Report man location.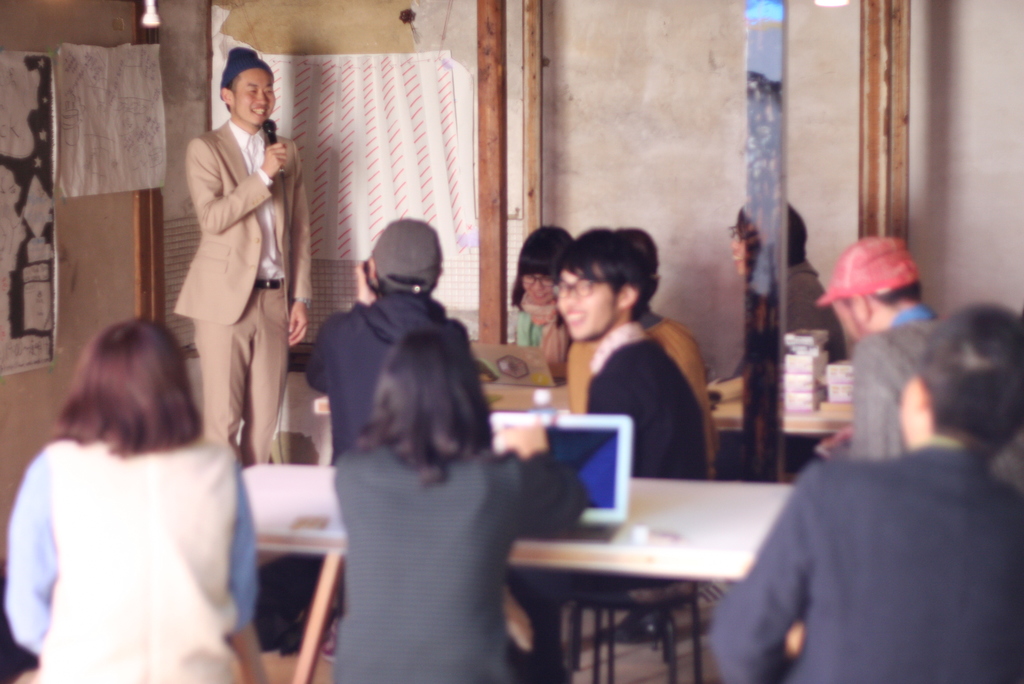
Report: pyautogui.locateOnScreen(815, 231, 941, 457).
